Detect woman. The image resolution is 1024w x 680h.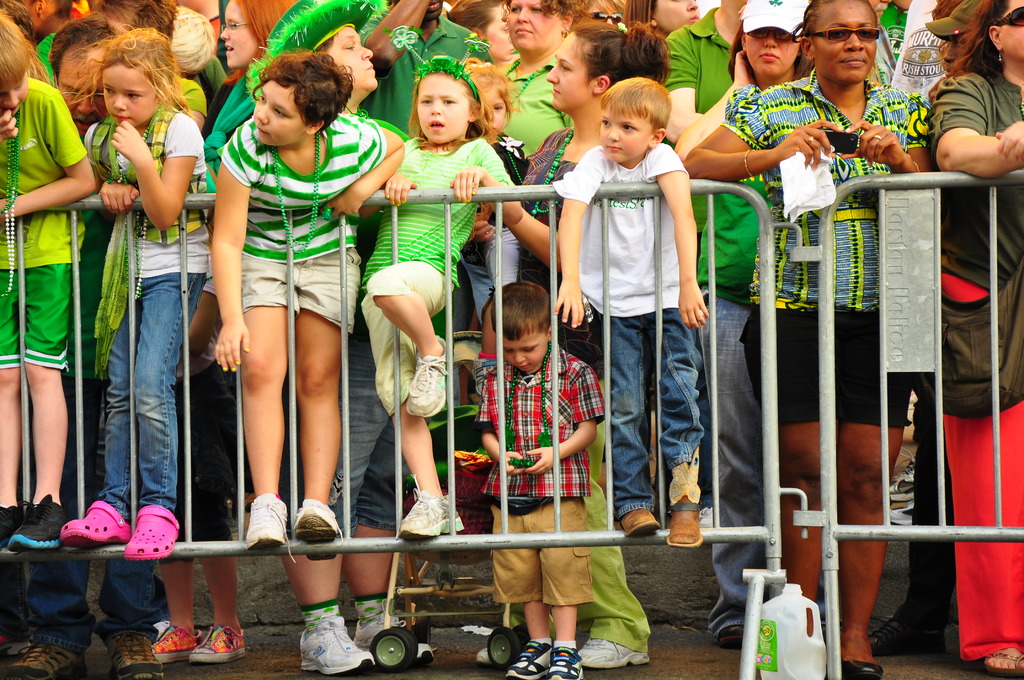
920,0,1023,679.
